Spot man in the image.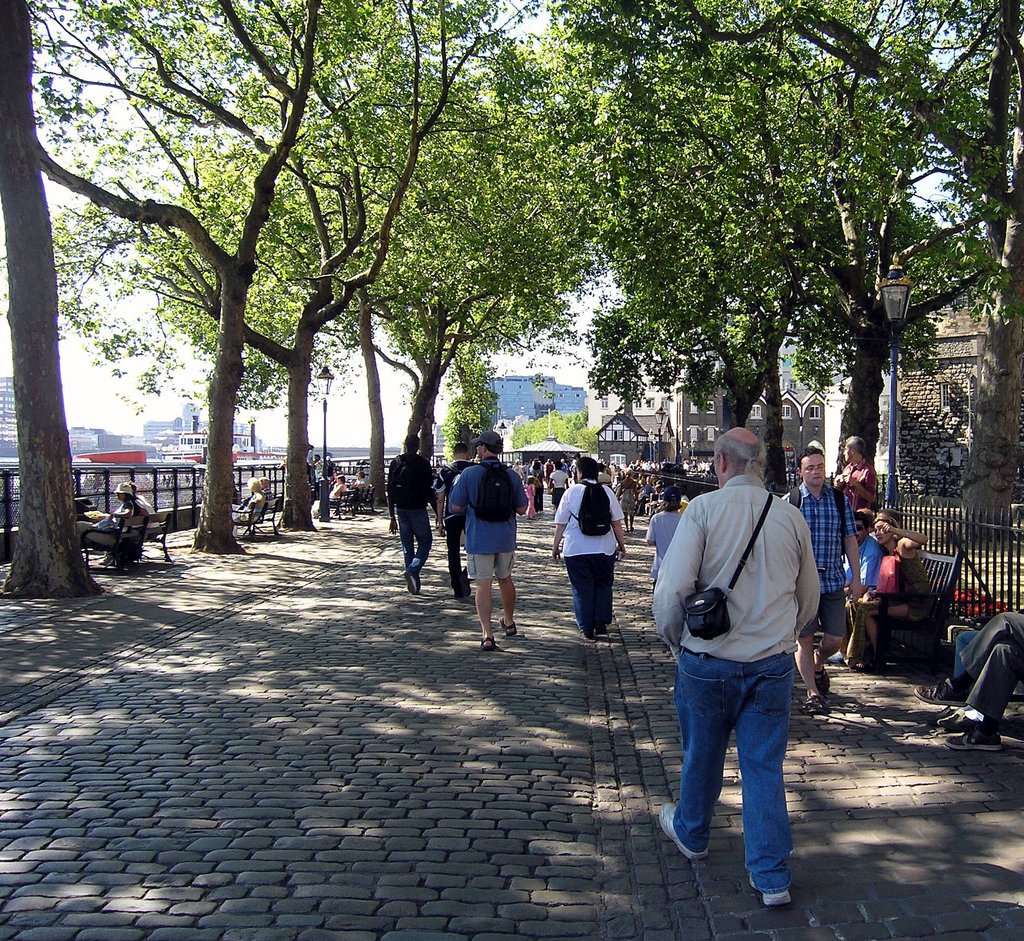
man found at <box>915,608,1023,753</box>.
